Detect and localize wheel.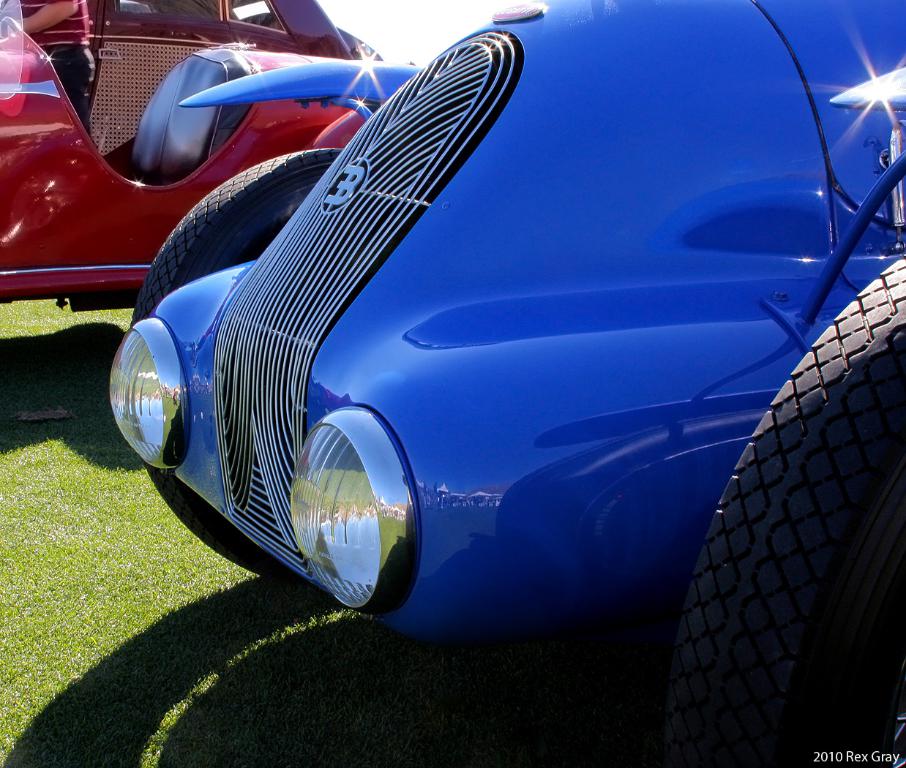
Localized at [left=664, top=282, right=877, bottom=738].
